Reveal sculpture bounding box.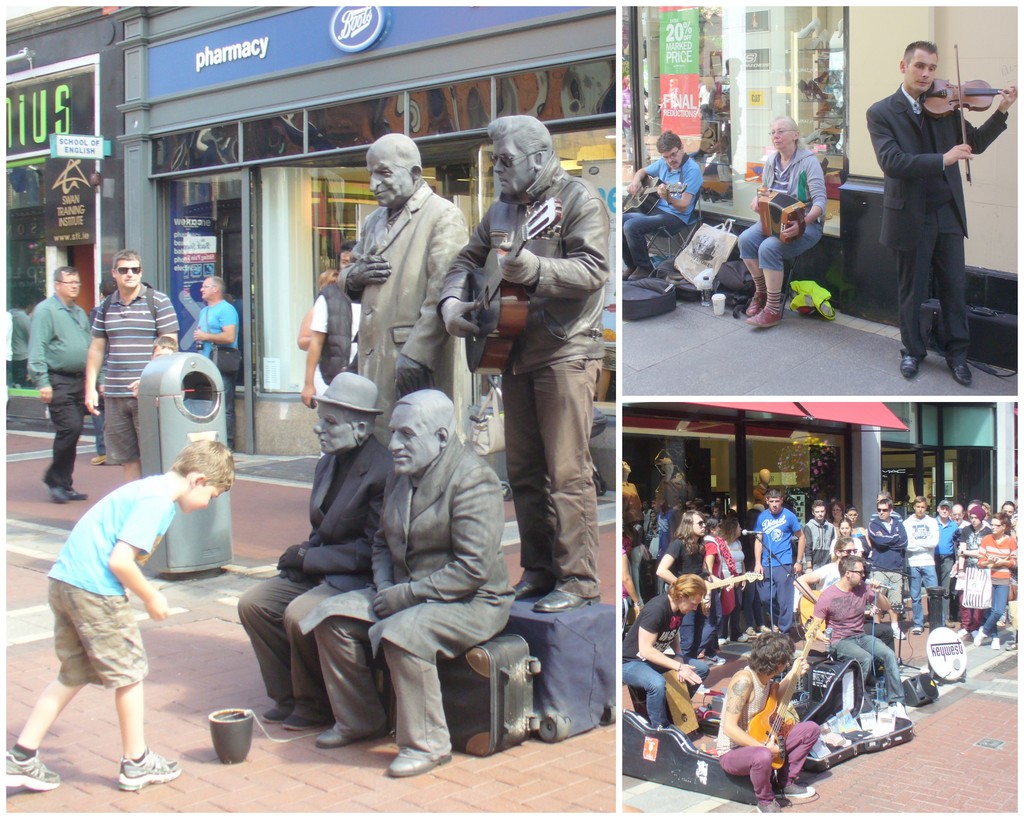
Revealed: pyautogui.locateOnScreen(233, 364, 407, 733).
